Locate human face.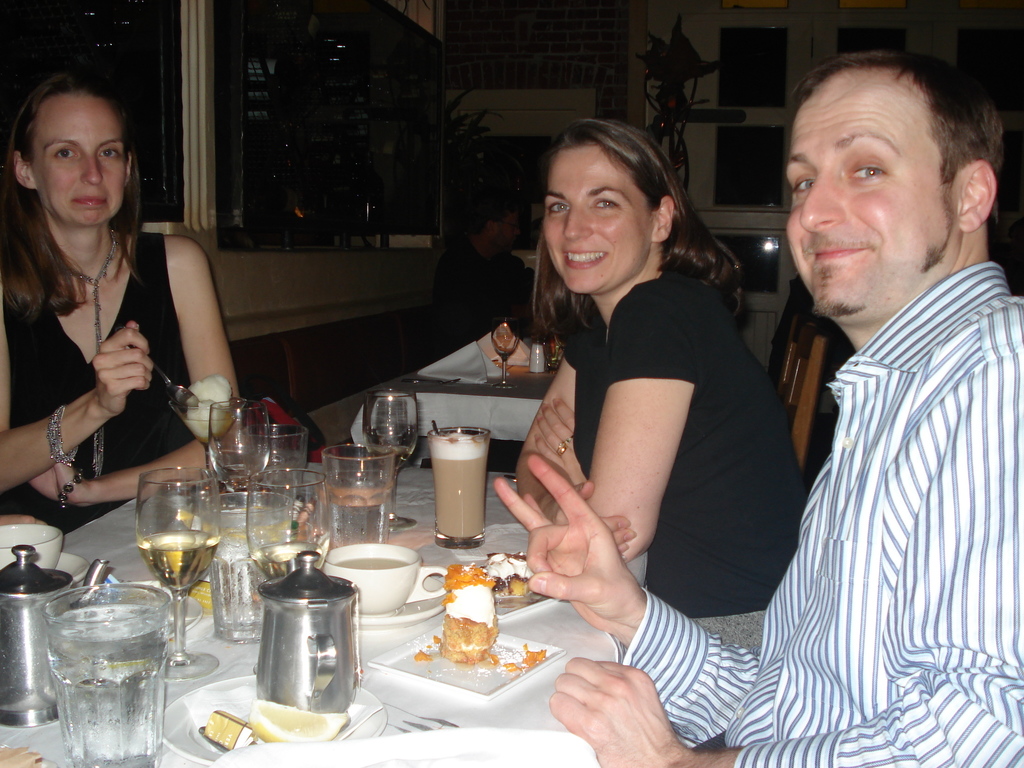
Bounding box: bbox=(787, 72, 952, 314).
